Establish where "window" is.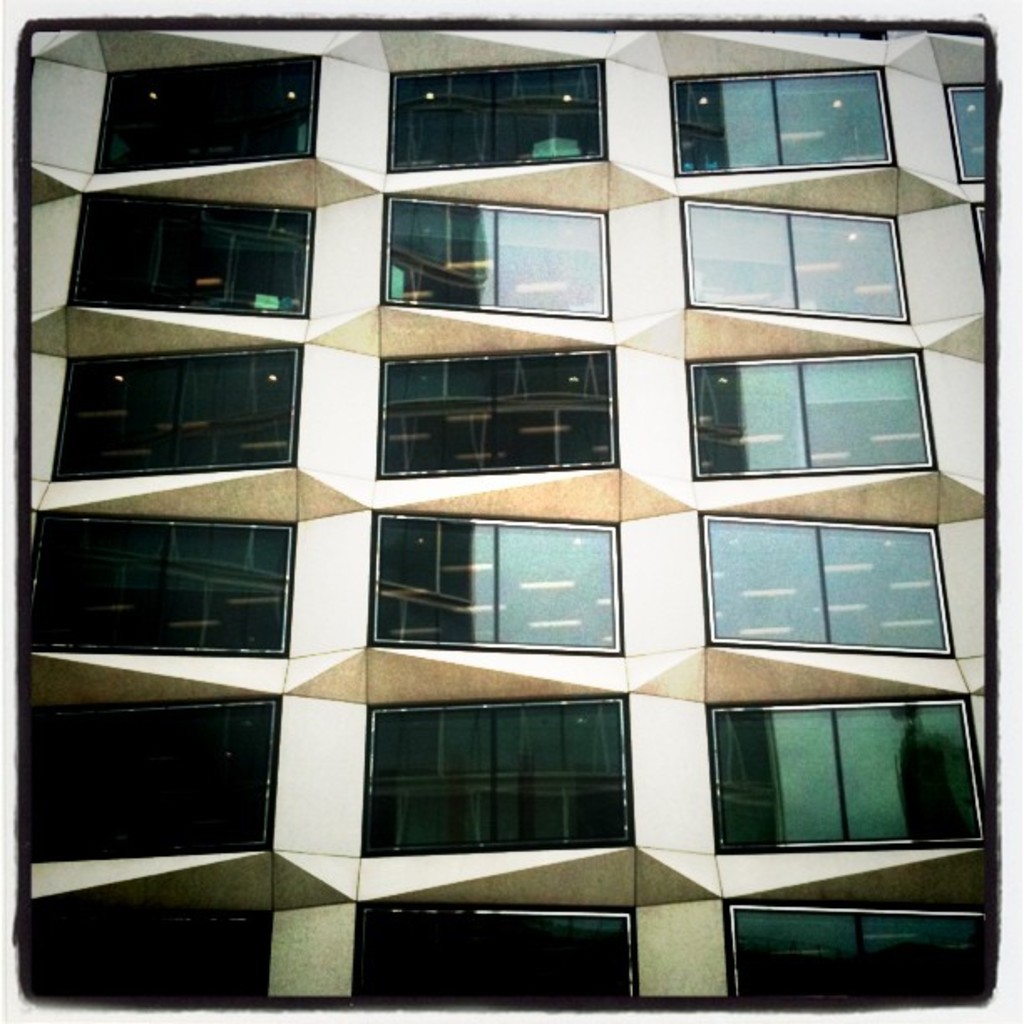
Established at region(355, 914, 639, 1016).
